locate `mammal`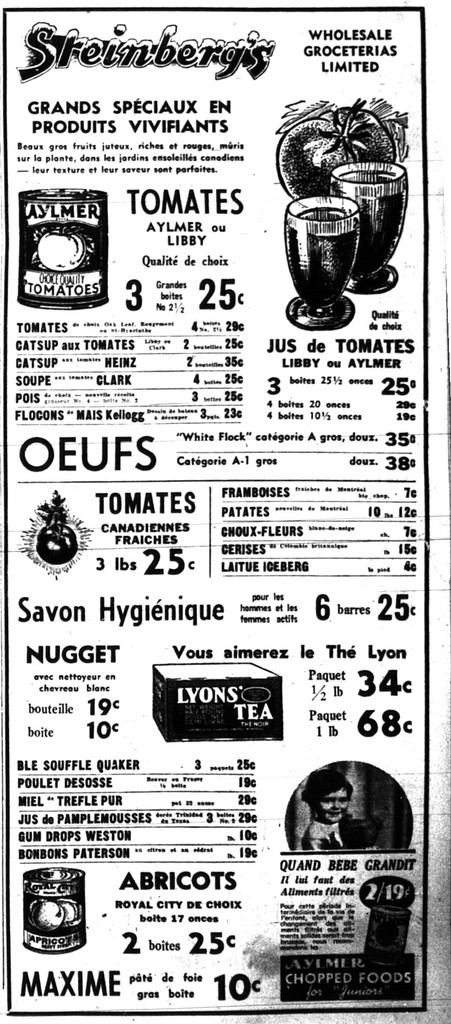
pyautogui.locateOnScreen(285, 775, 367, 864)
